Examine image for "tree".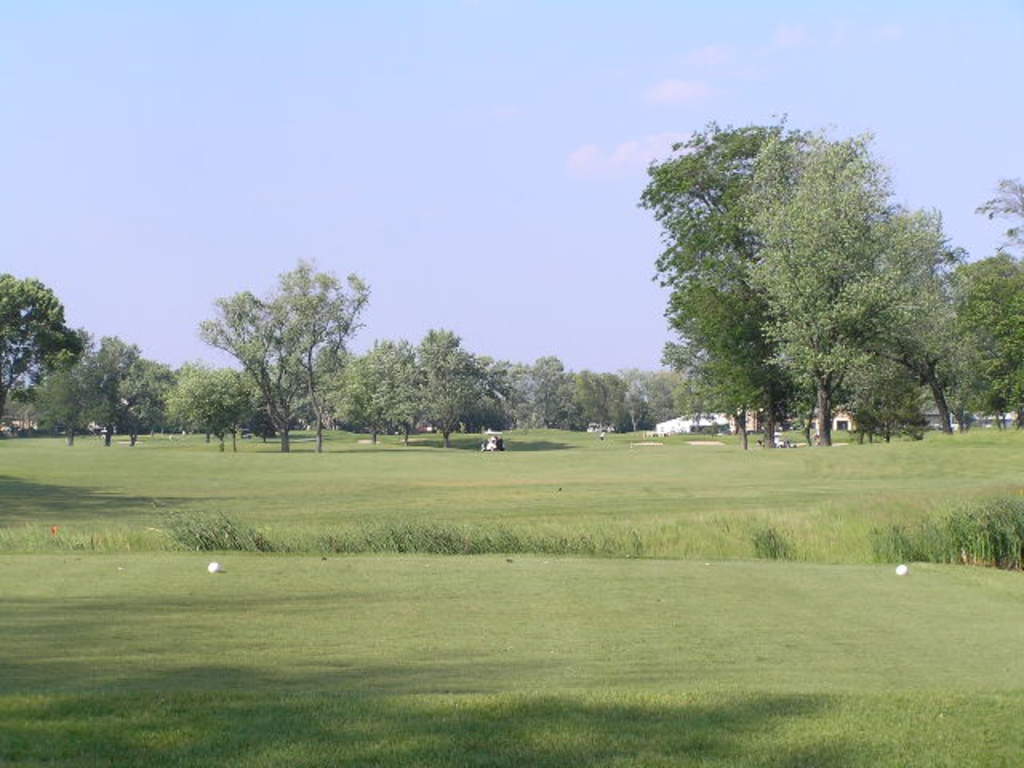
Examination result: BBox(198, 253, 365, 451).
